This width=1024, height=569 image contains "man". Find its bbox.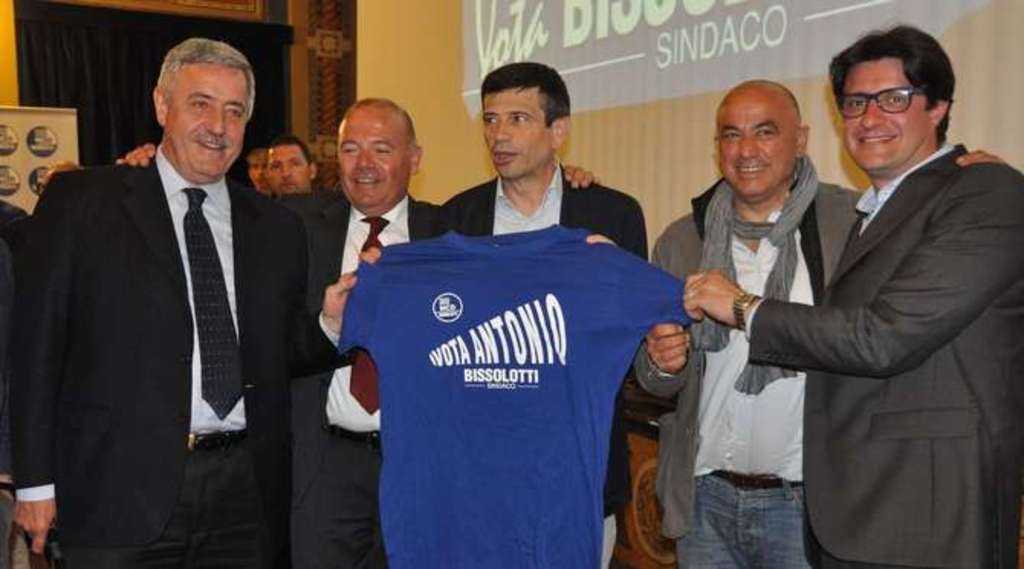
630 78 1004 563.
